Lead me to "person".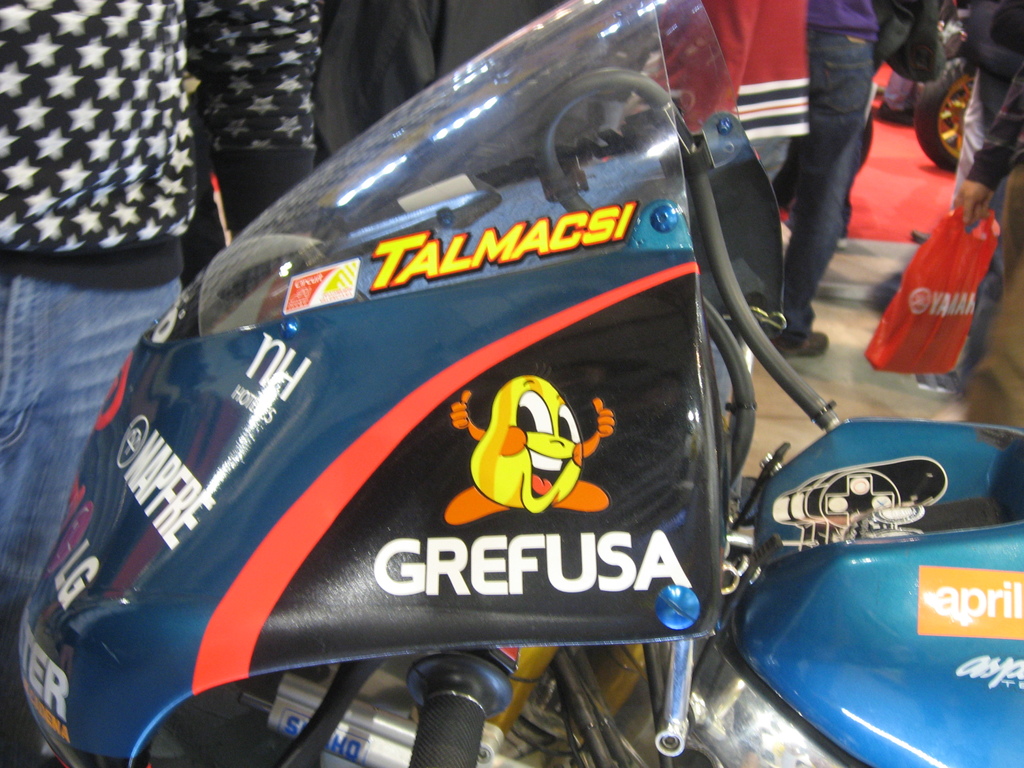
Lead to [861,0,1023,396].
